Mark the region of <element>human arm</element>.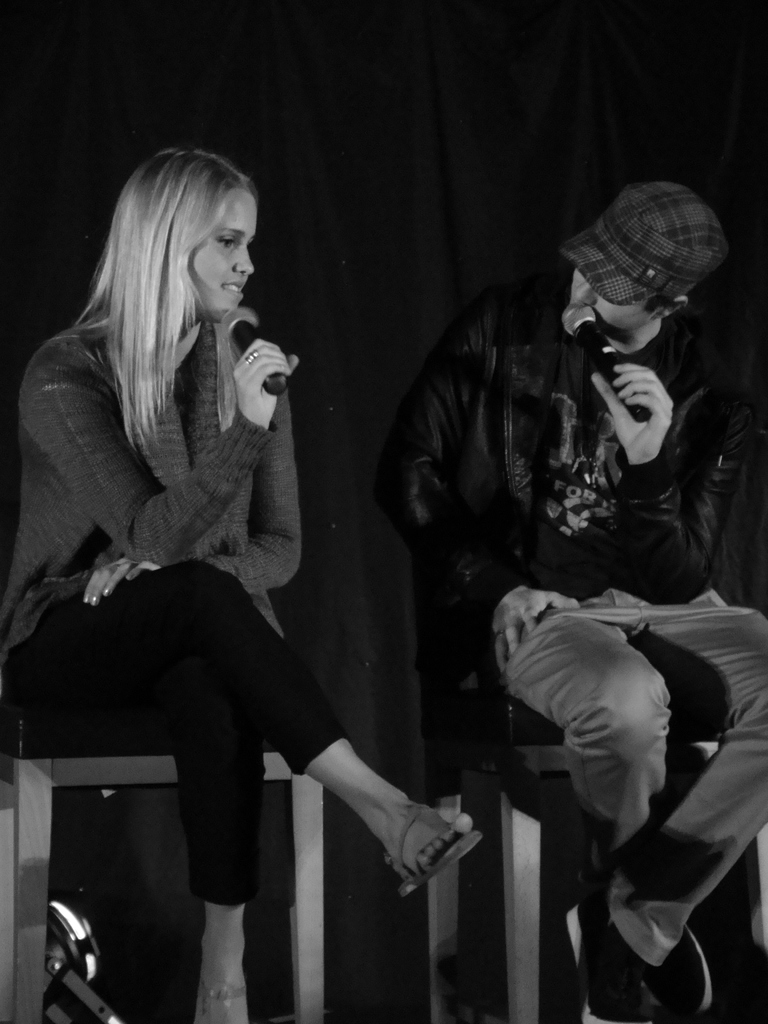
Region: [left=76, top=383, right=308, bottom=602].
